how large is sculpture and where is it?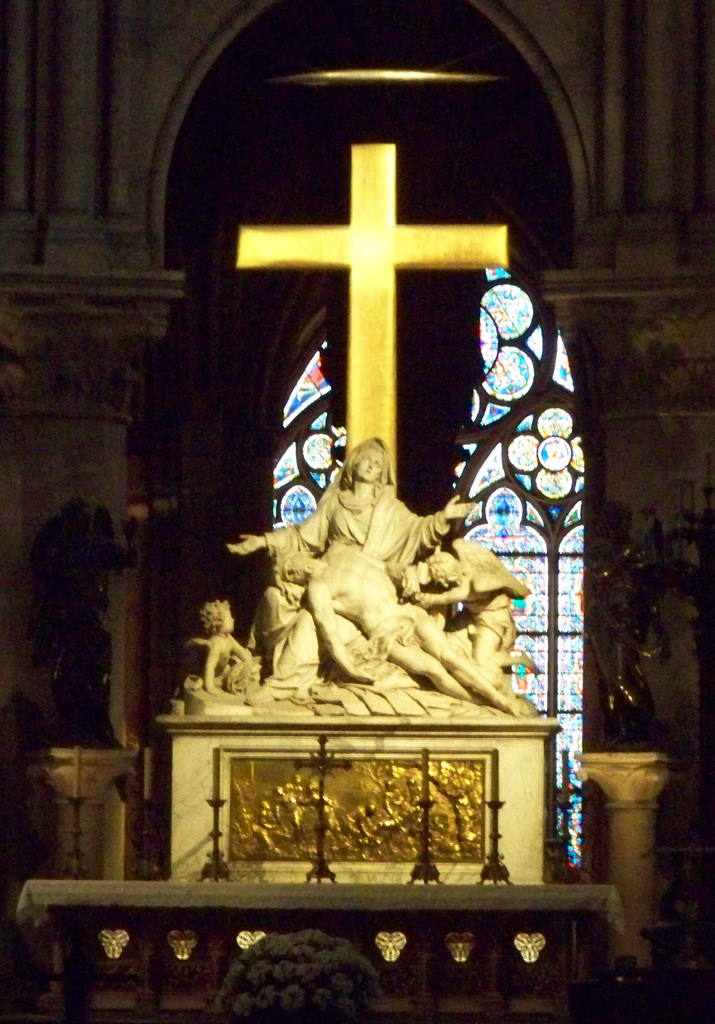
Bounding box: 252 532 327 695.
